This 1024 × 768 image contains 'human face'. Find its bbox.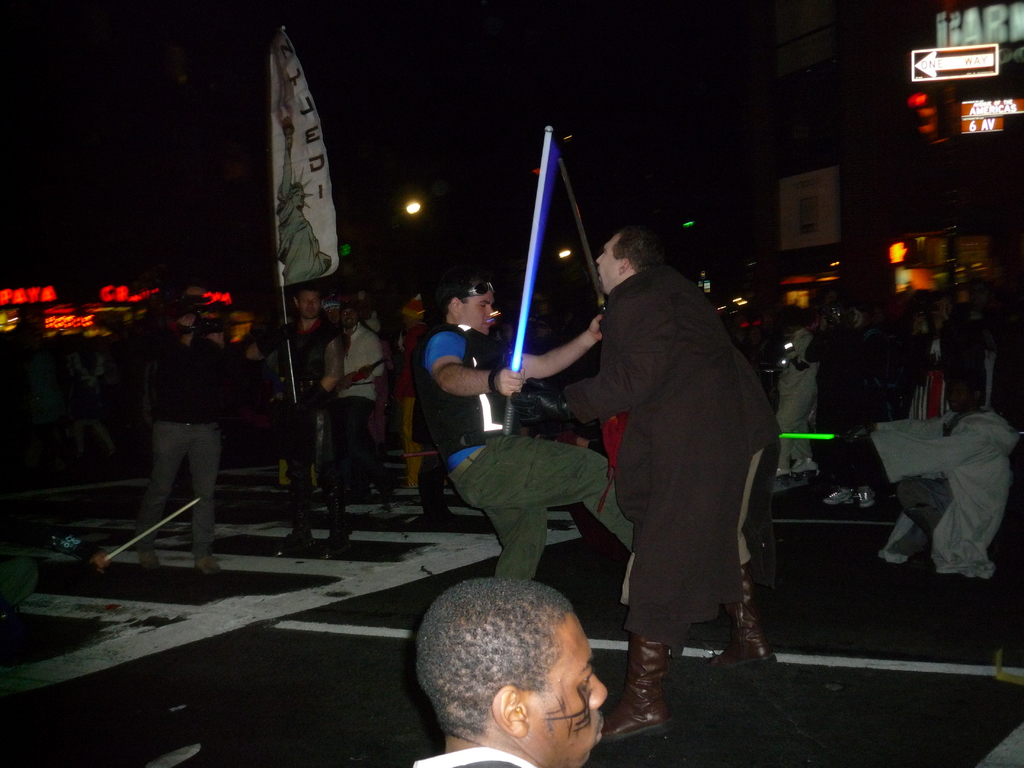
[592, 237, 621, 294].
